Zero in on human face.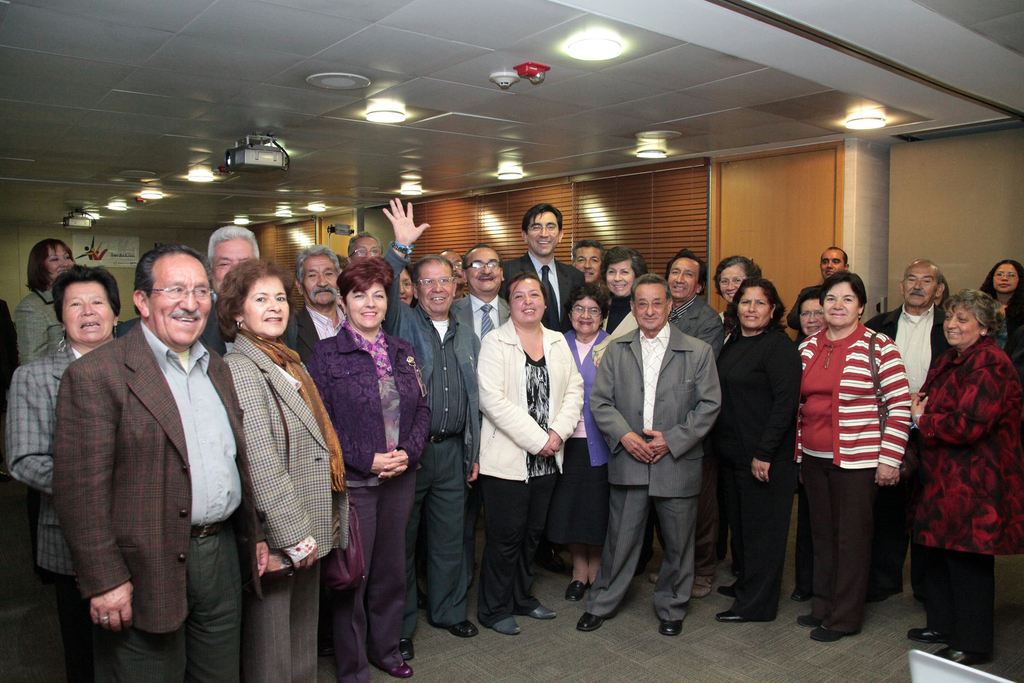
Zeroed in: x1=608 y1=264 x2=638 y2=297.
